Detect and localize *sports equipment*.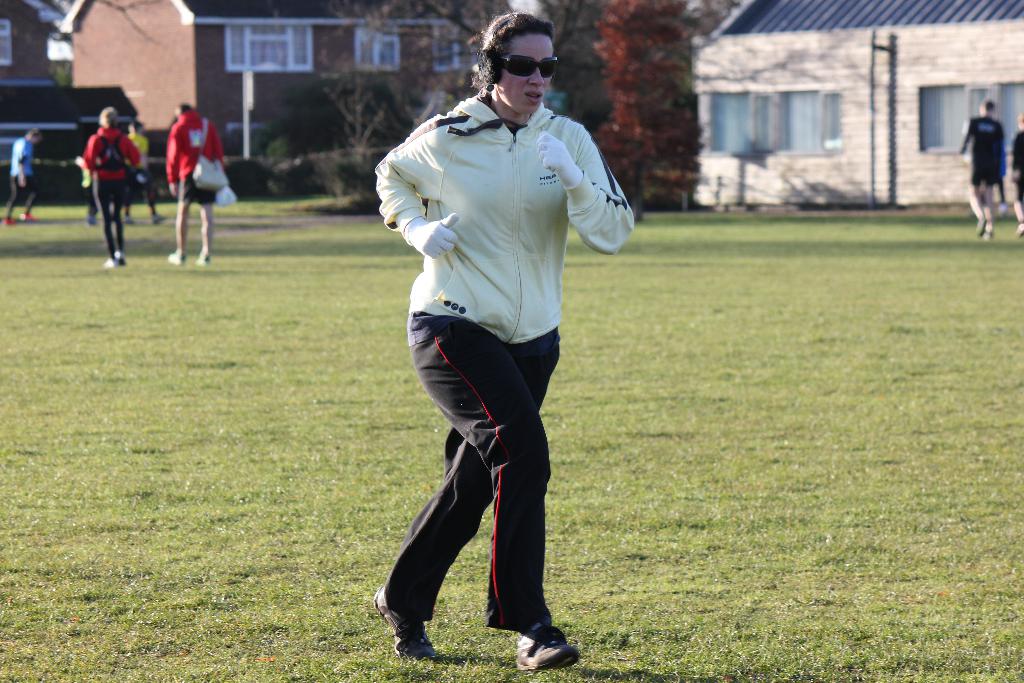
Localized at bbox=[87, 214, 100, 229].
